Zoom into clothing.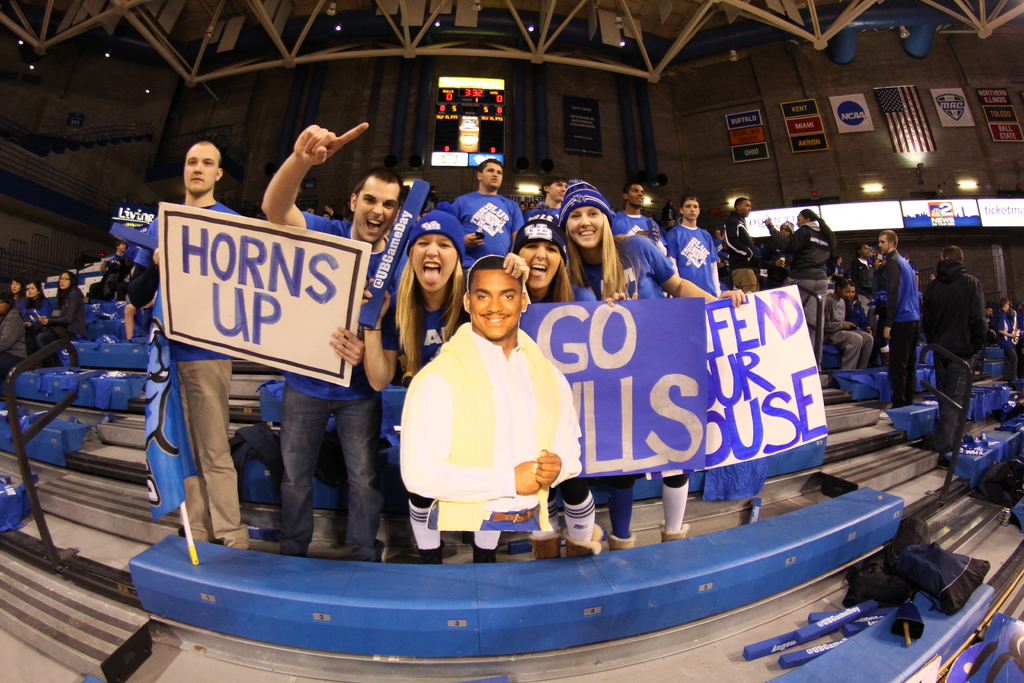
Zoom target: [822,288,873,372].
